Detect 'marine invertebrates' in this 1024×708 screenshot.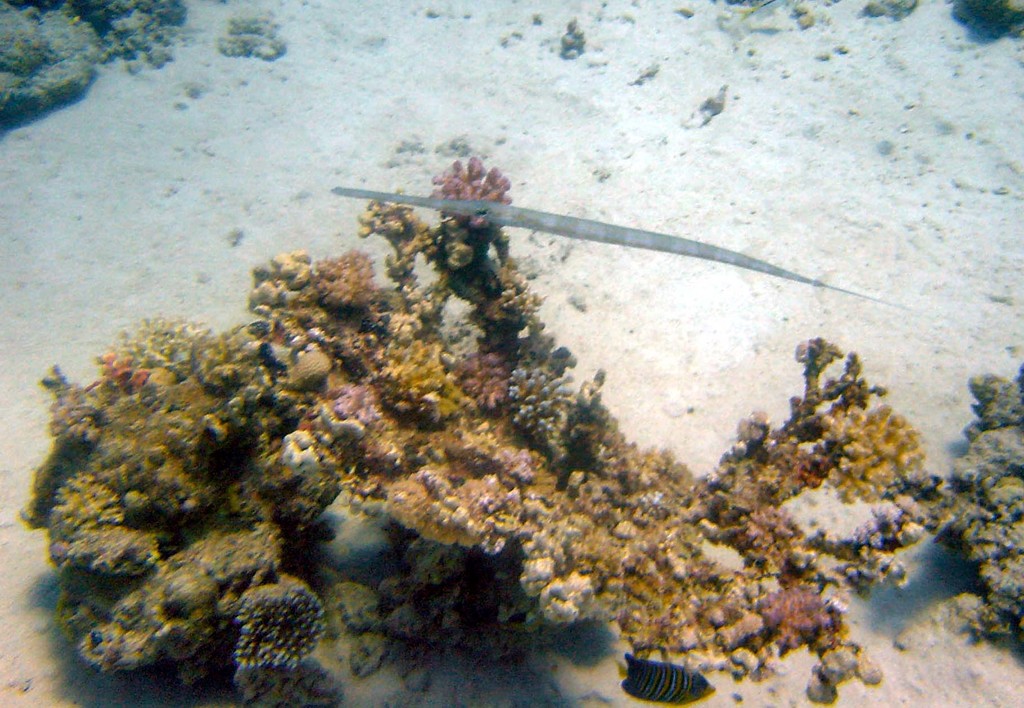
Detection: 521/478/582/583.
